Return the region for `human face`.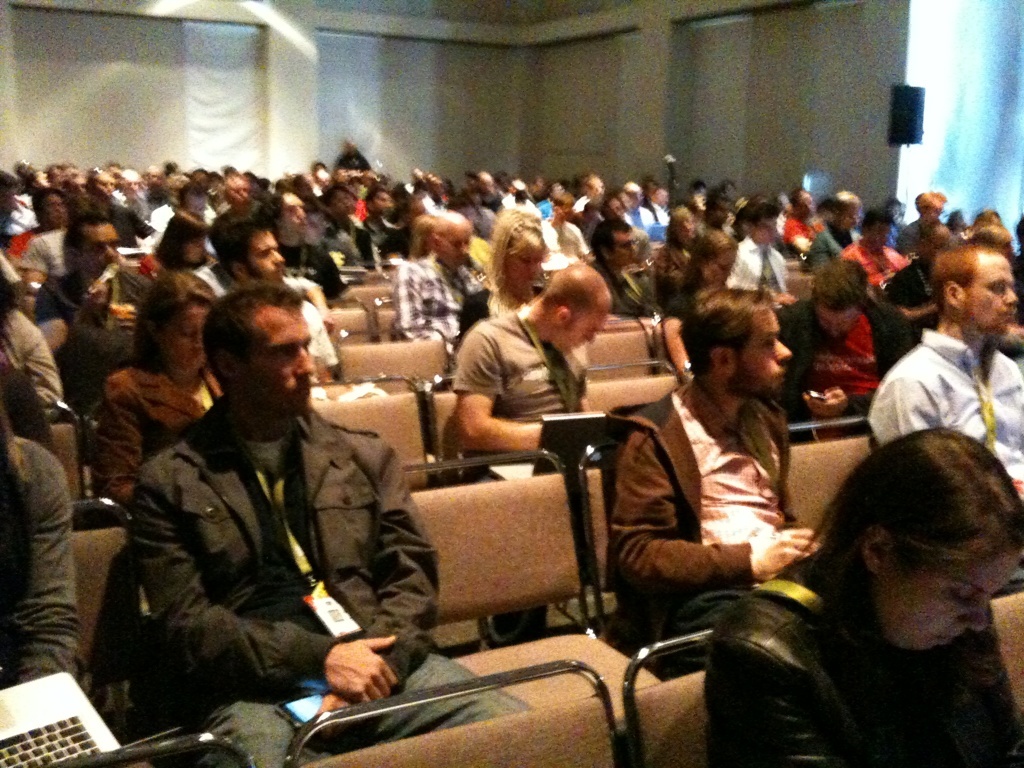
bbox=(250, 234, 288, 284).
